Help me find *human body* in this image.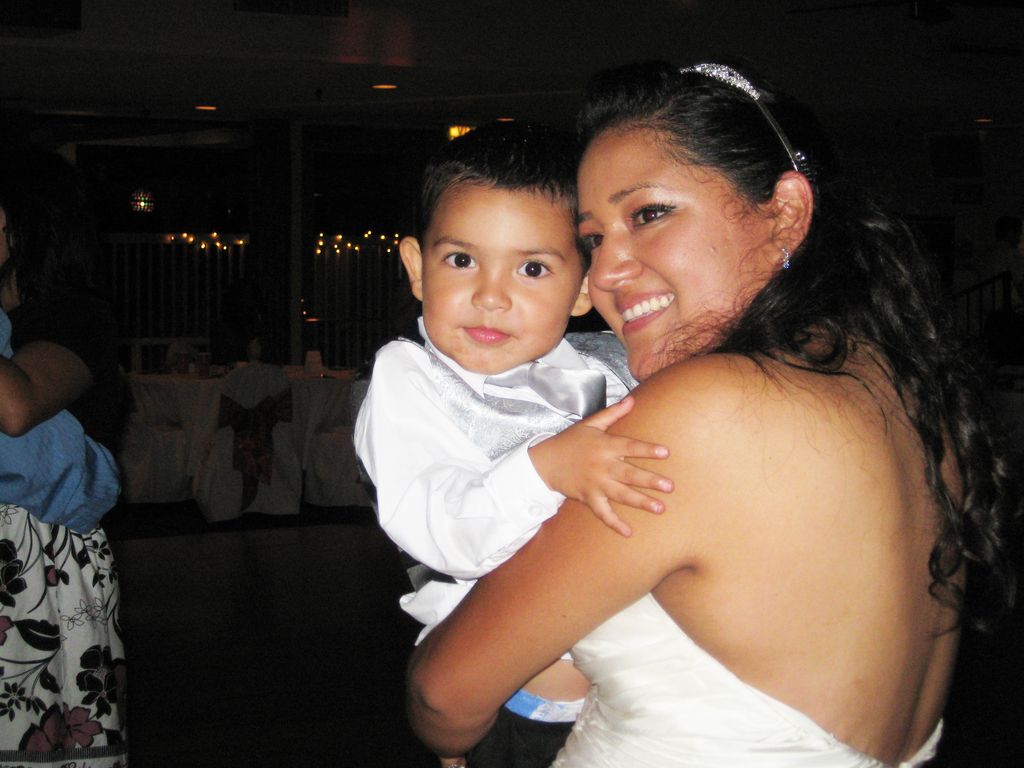
Found it: bbox=[0, 150, 138, 450].
